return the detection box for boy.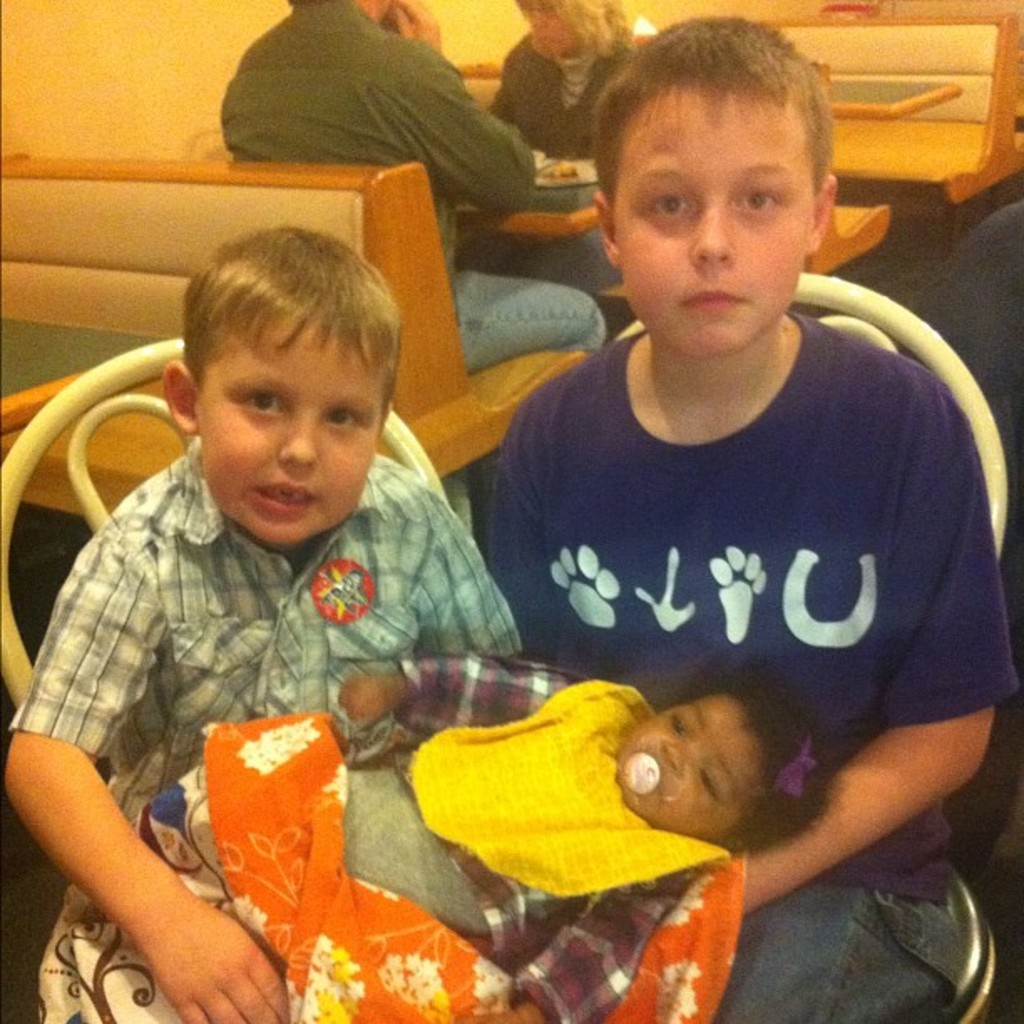
x1=0, y1=229, x2=532, y2=1022.
